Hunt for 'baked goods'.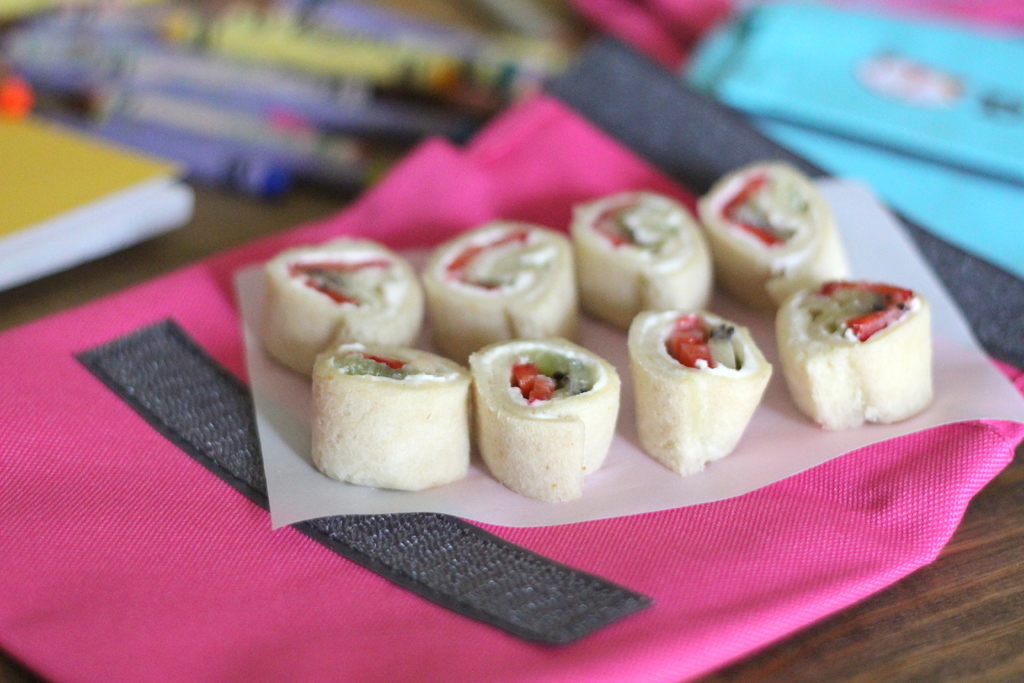
Hunted down at [x1=422, y1=220, x2=580, y2=361].
